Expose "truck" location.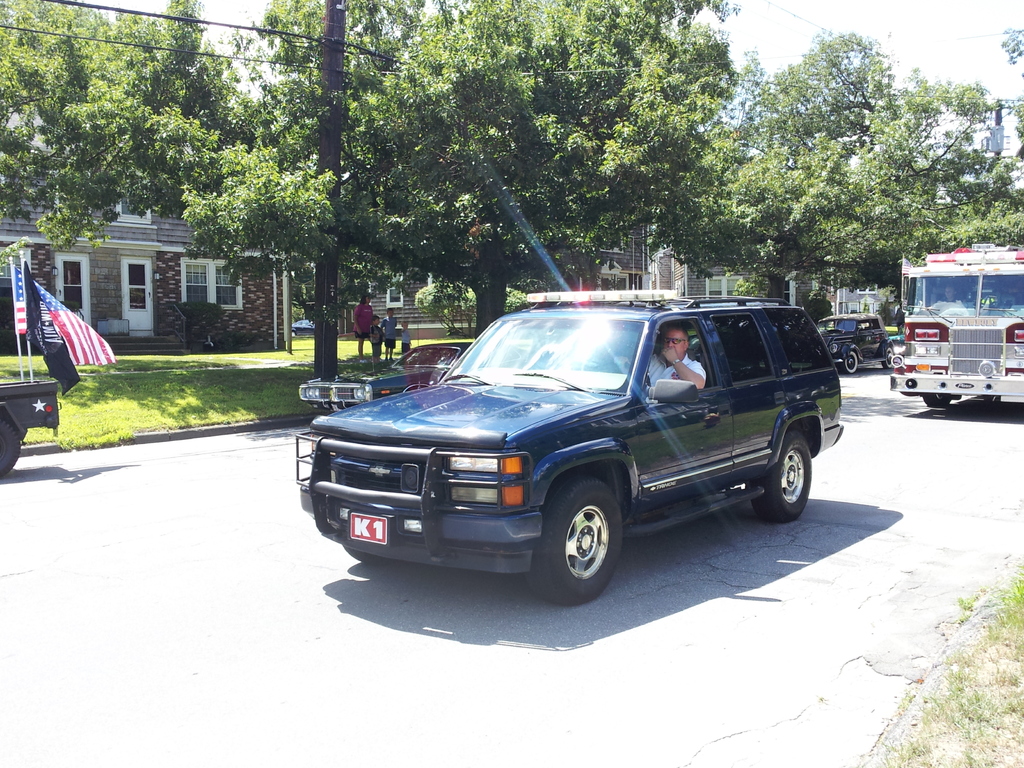
Exposed at region(900, 246, 1015, 417).
